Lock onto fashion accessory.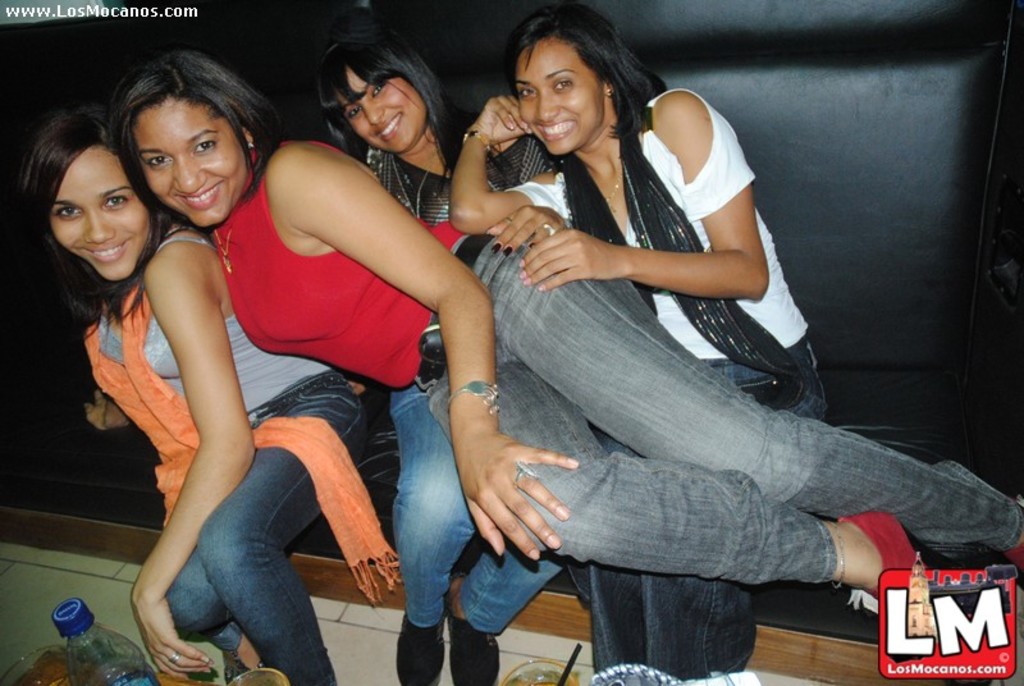
Locked: (463, 124, 495, 161).
